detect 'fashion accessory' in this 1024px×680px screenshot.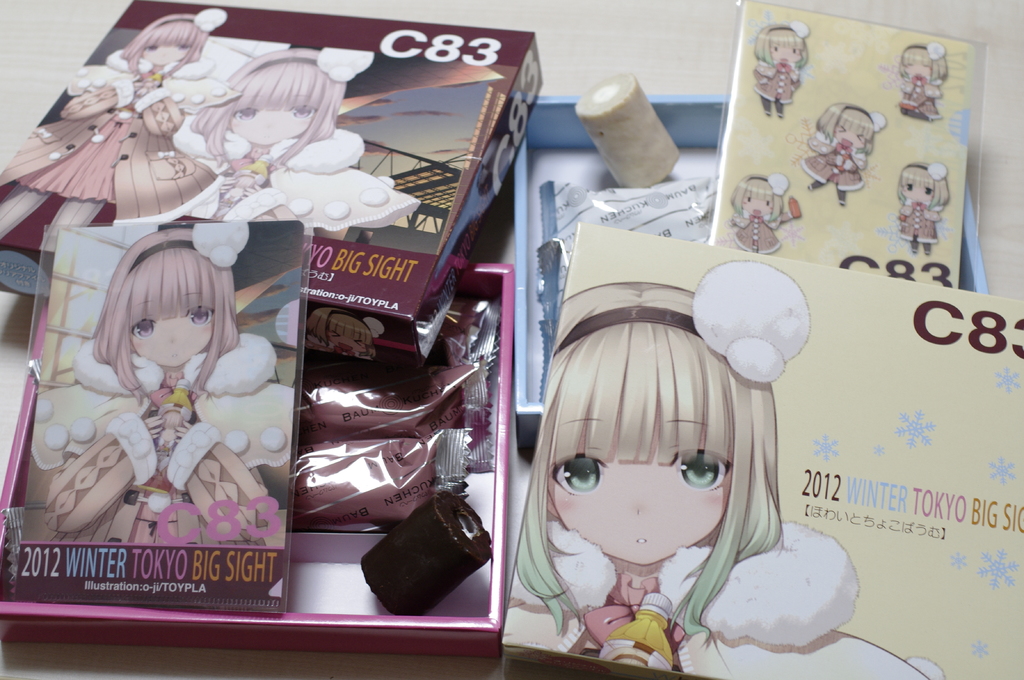
Detection: x1=769 y1=22 x2=808 y2=38.
